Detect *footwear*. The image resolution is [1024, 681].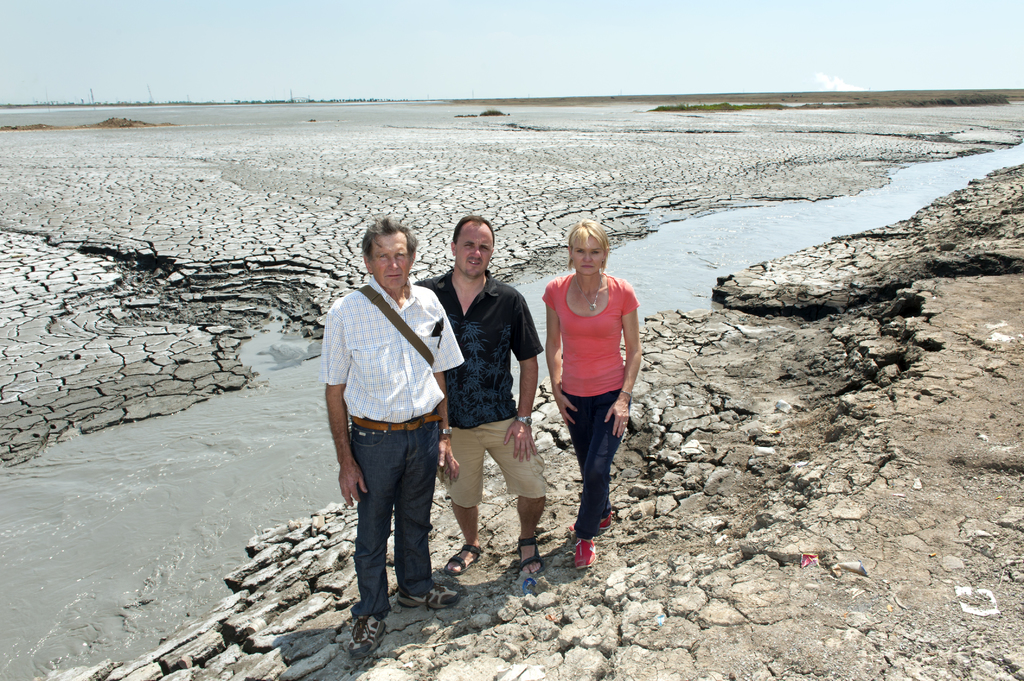
bbox=(567, 509, 612, 528).
